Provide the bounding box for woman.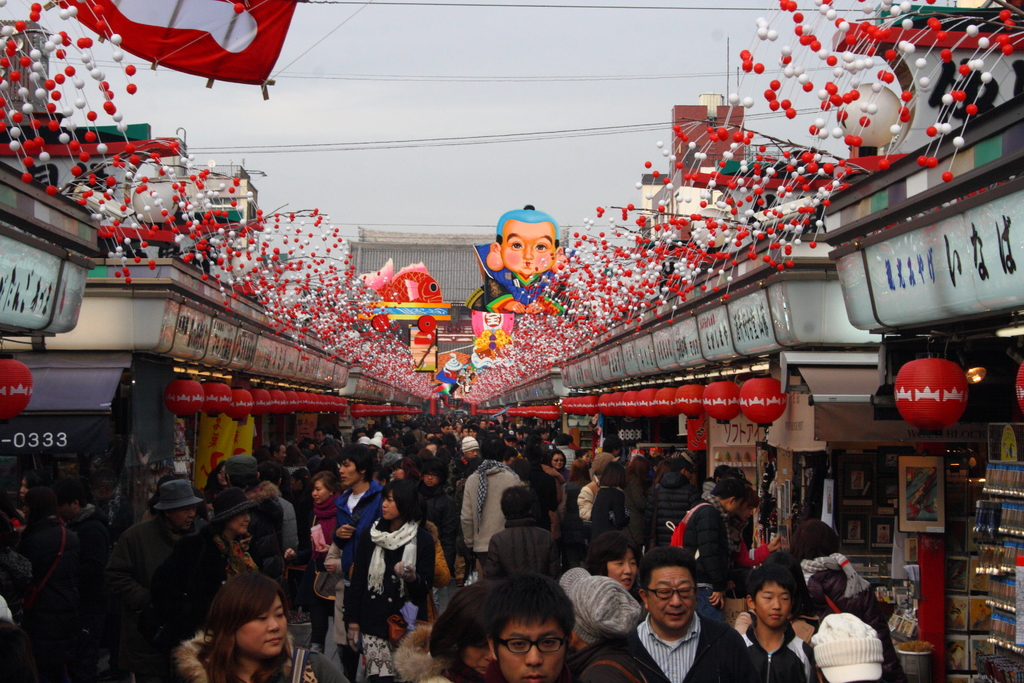
rect(200, 464, 221, 503).
